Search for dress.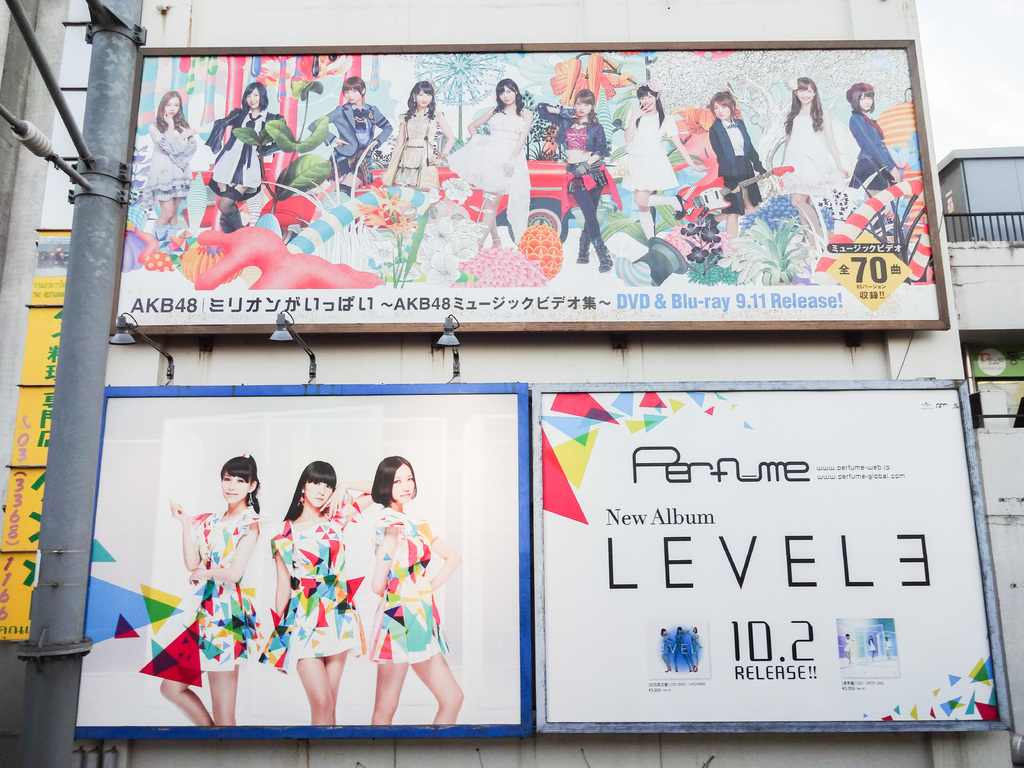
Found at 141/127/195/200.
